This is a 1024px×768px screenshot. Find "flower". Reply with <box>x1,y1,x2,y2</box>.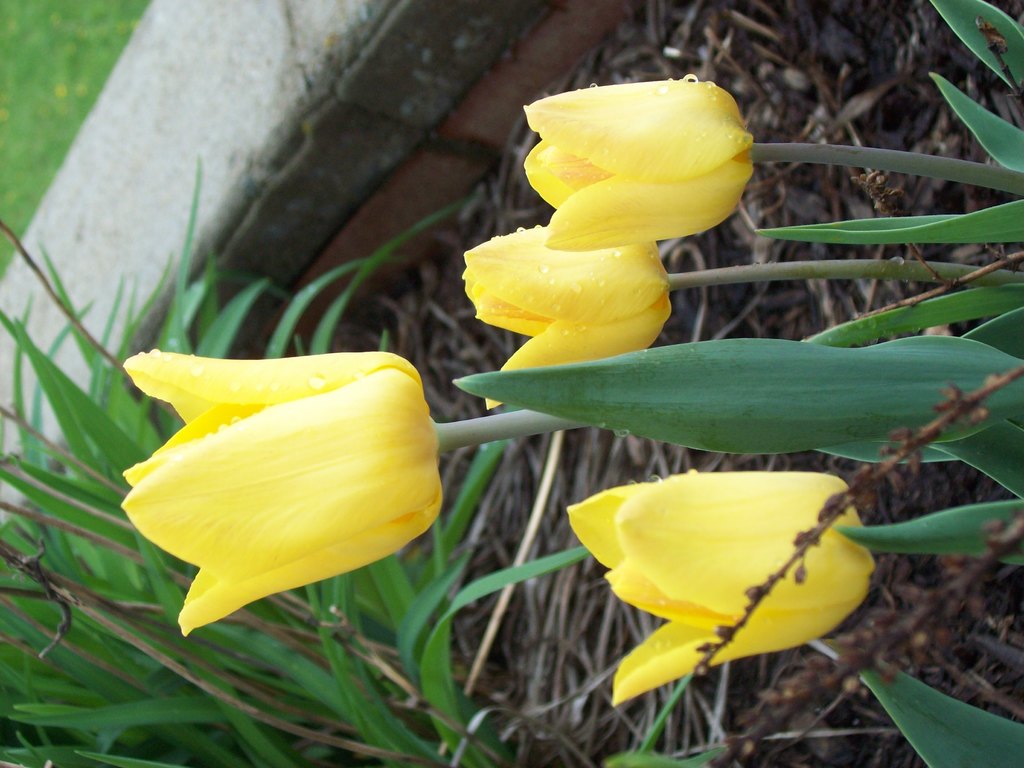
<box>562,471,879,709</box>.
